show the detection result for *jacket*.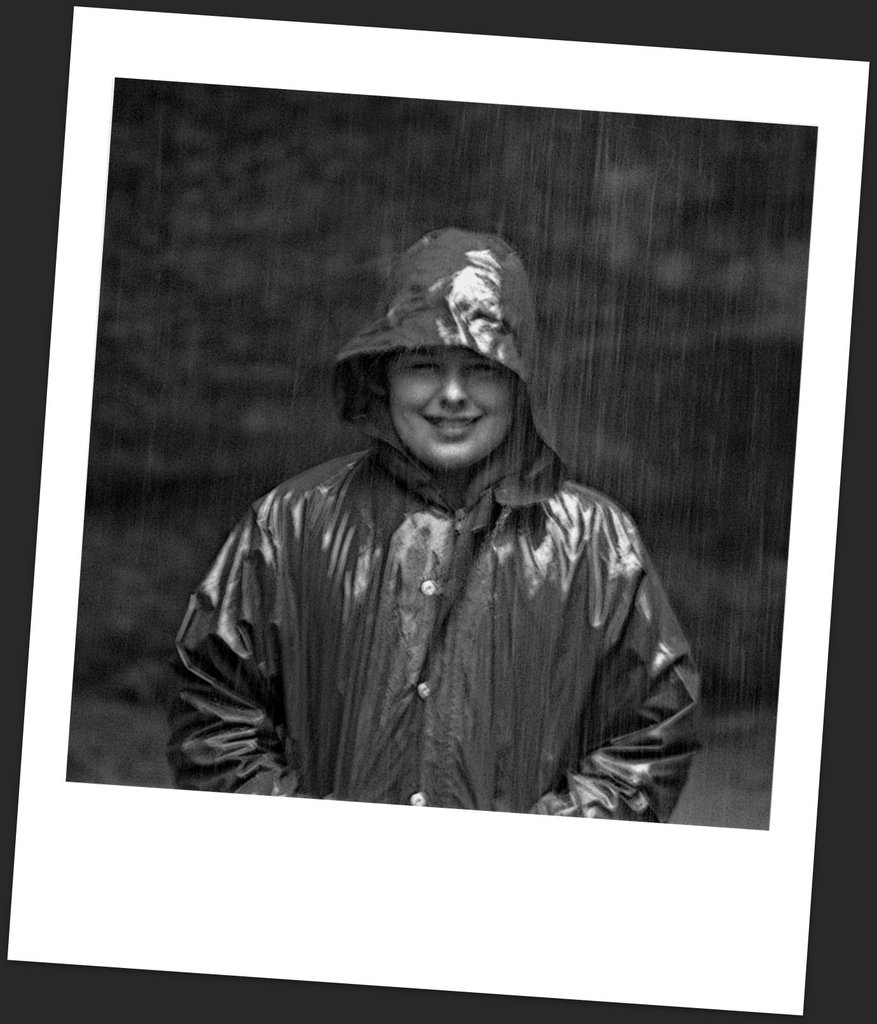
(167, 311, 702, 797).
